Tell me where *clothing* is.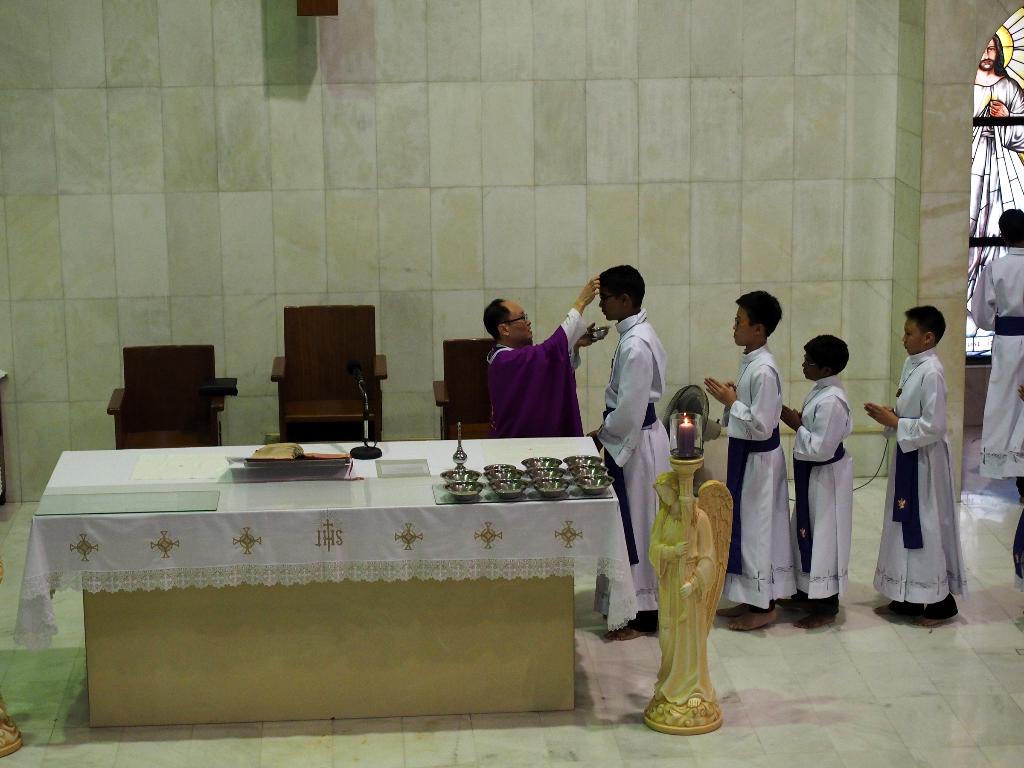
*clothing* is at [479,307,589,437].
